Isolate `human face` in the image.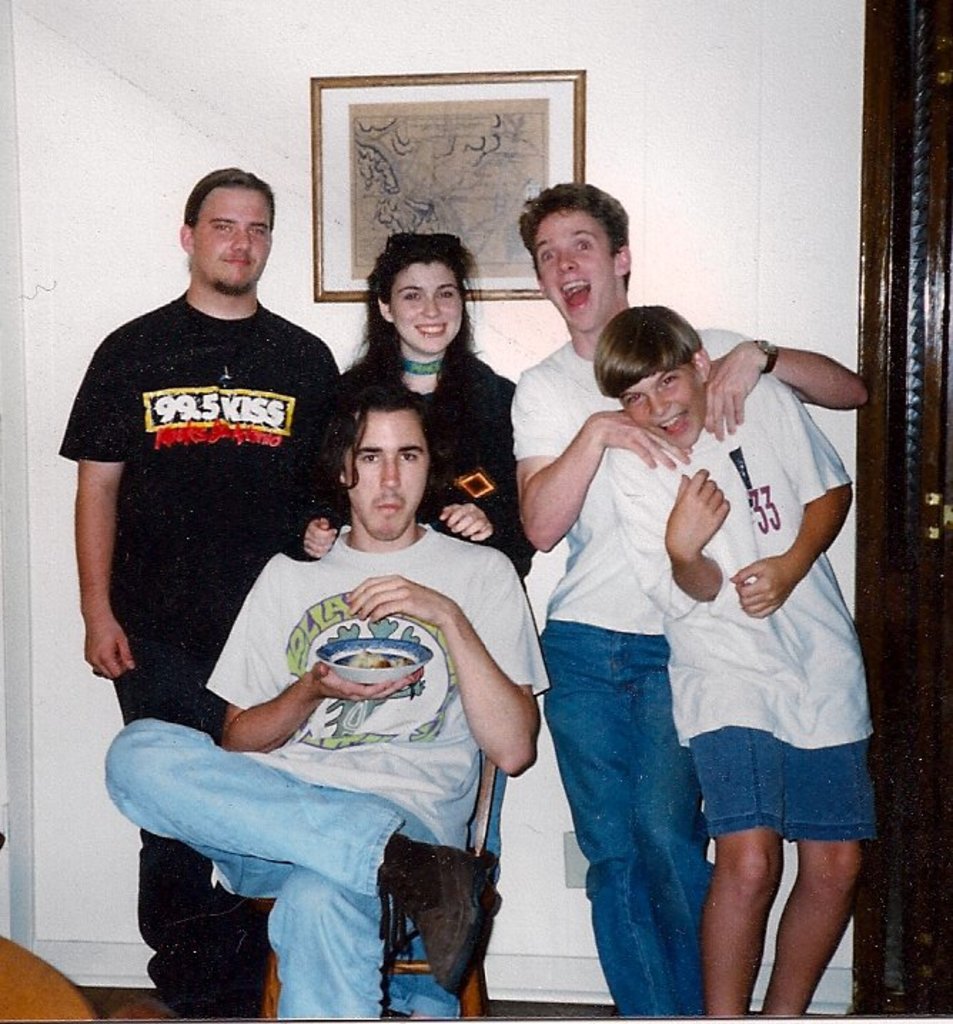
Isolated region: locate(388, 264, 459, 345).
